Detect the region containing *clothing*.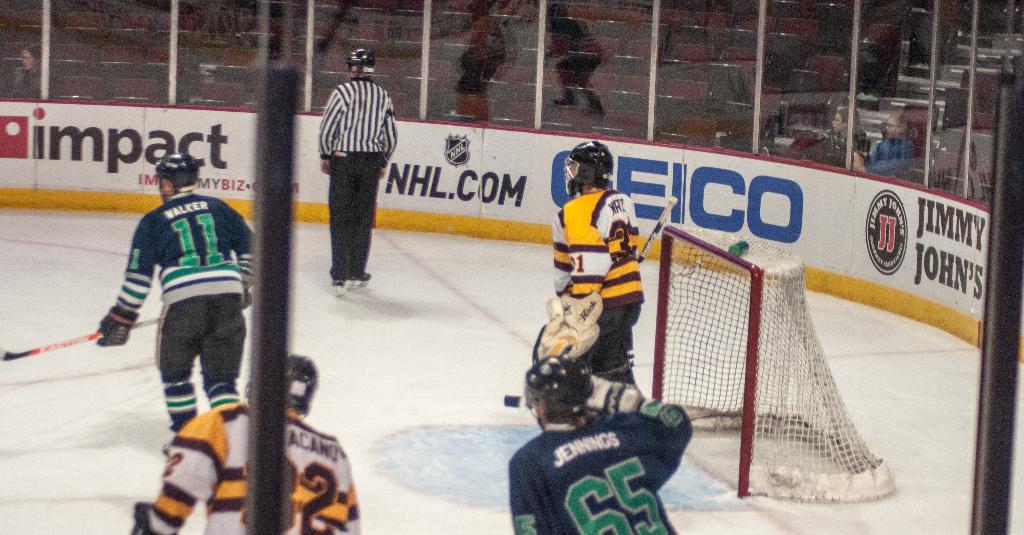
crop(307, 38, 394, 281).
